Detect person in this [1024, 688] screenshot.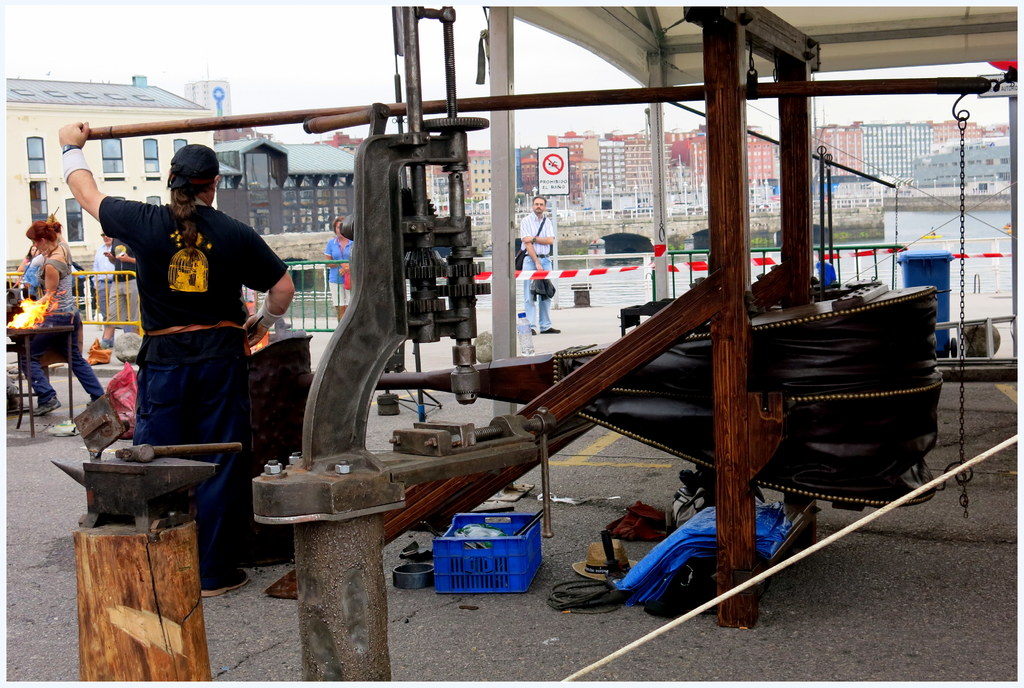
Detection: BBox(54, 122, 299, 594).
